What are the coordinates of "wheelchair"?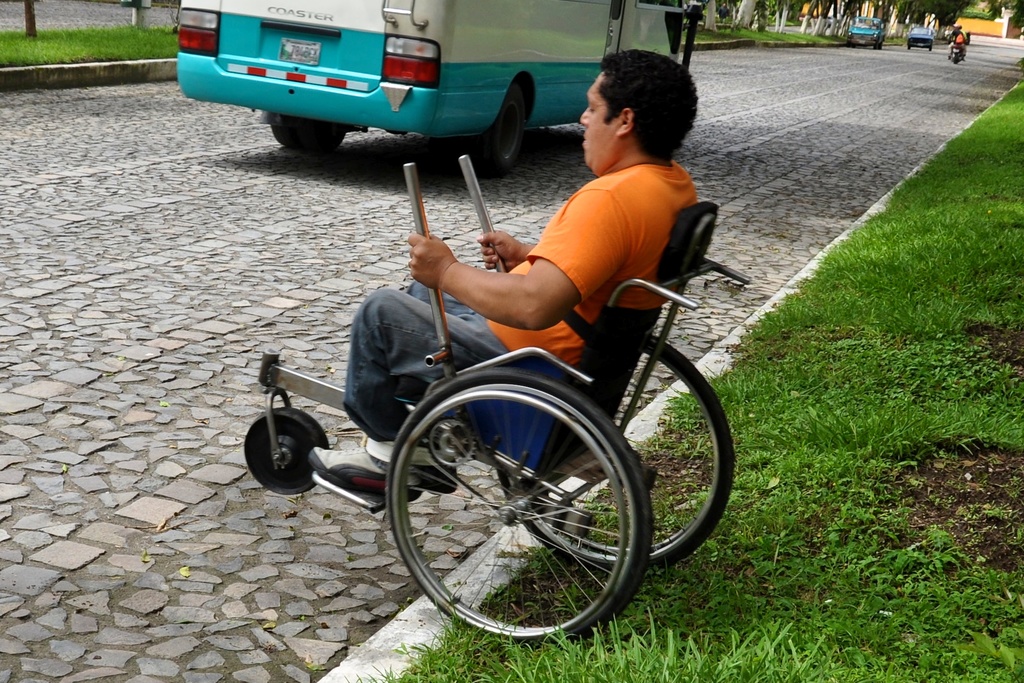
x1=268, y1=183, x2=717, y2=630.
